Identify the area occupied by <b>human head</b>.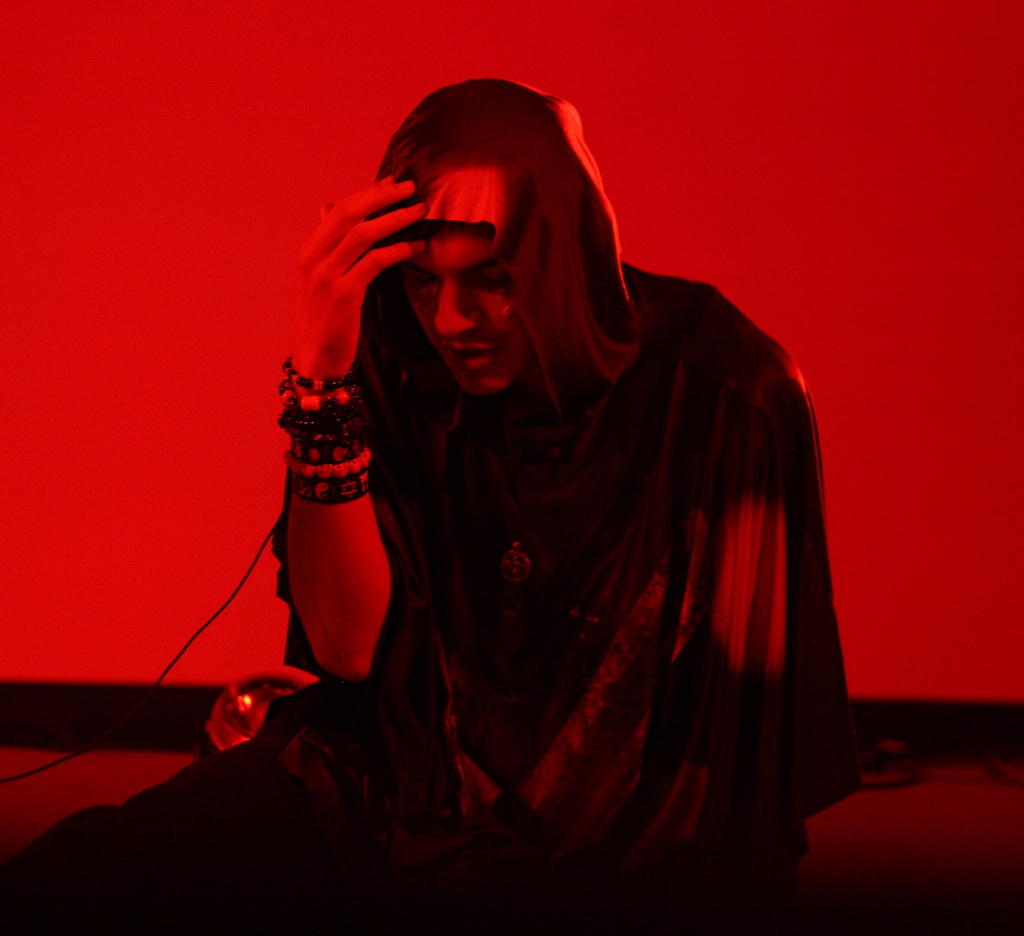
Area: select_region(364, 81, 615, 406).
